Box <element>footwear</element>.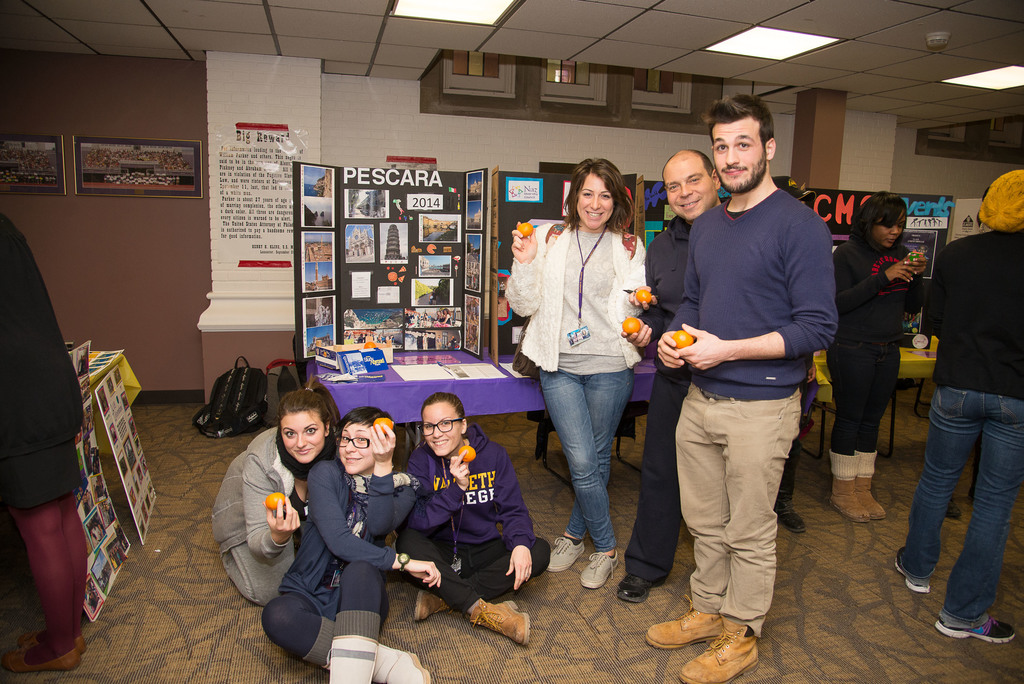
[856,447,883,525].
